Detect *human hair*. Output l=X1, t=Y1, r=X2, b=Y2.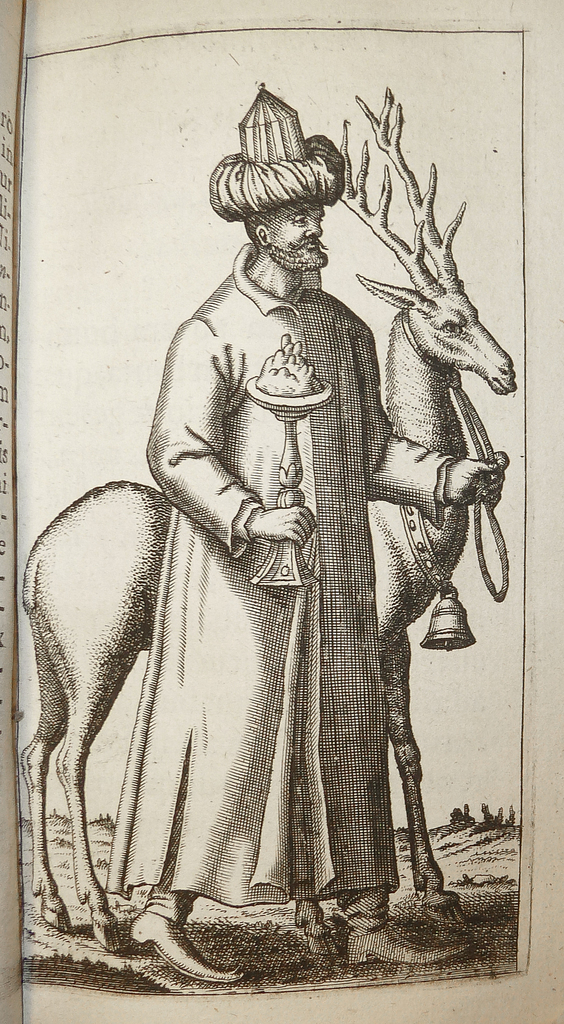
l=240, t=202, r=324, b=258.
